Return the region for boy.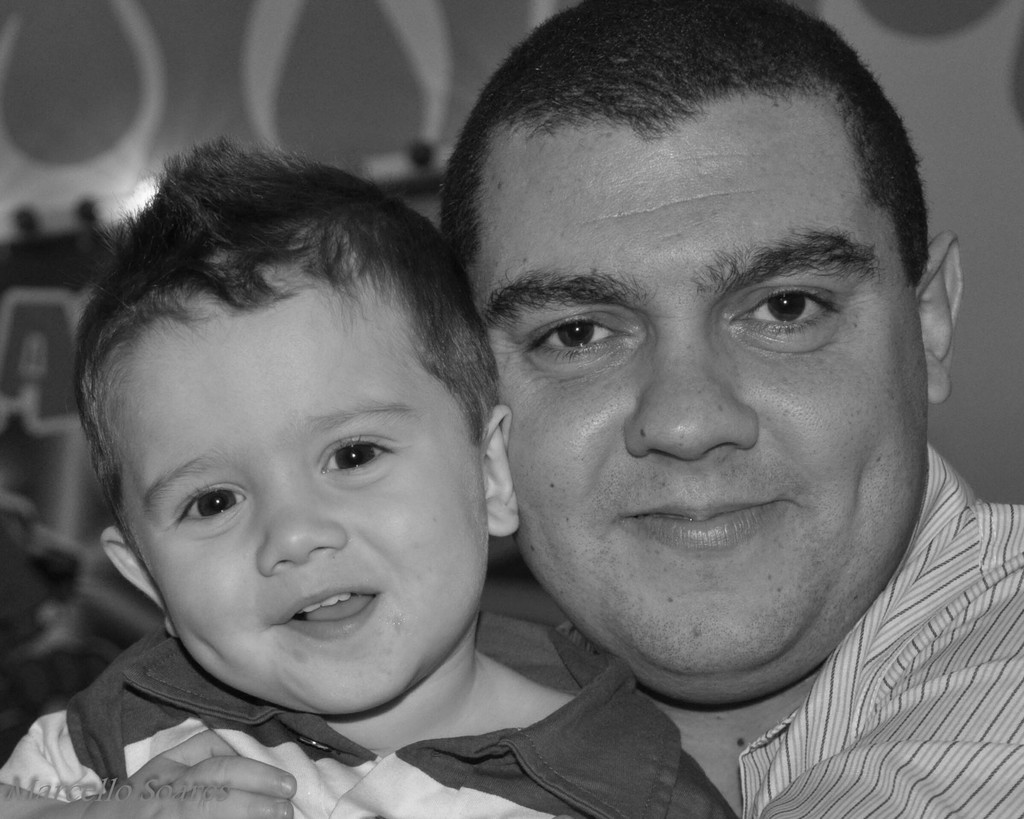
5:143:595:818.
